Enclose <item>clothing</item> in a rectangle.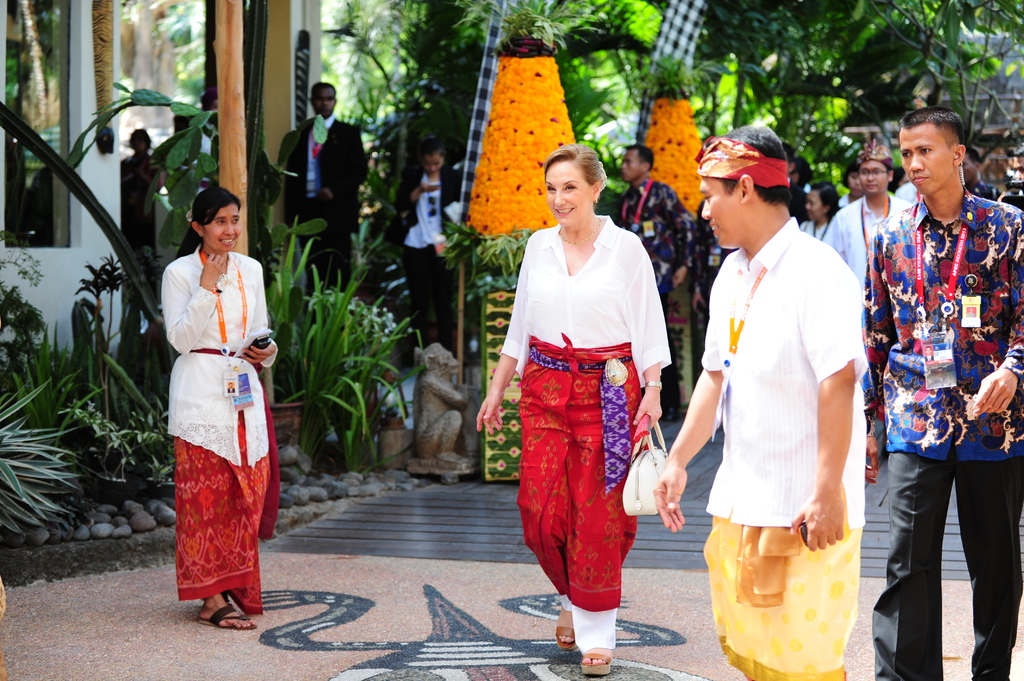
[286,121,371,294].
